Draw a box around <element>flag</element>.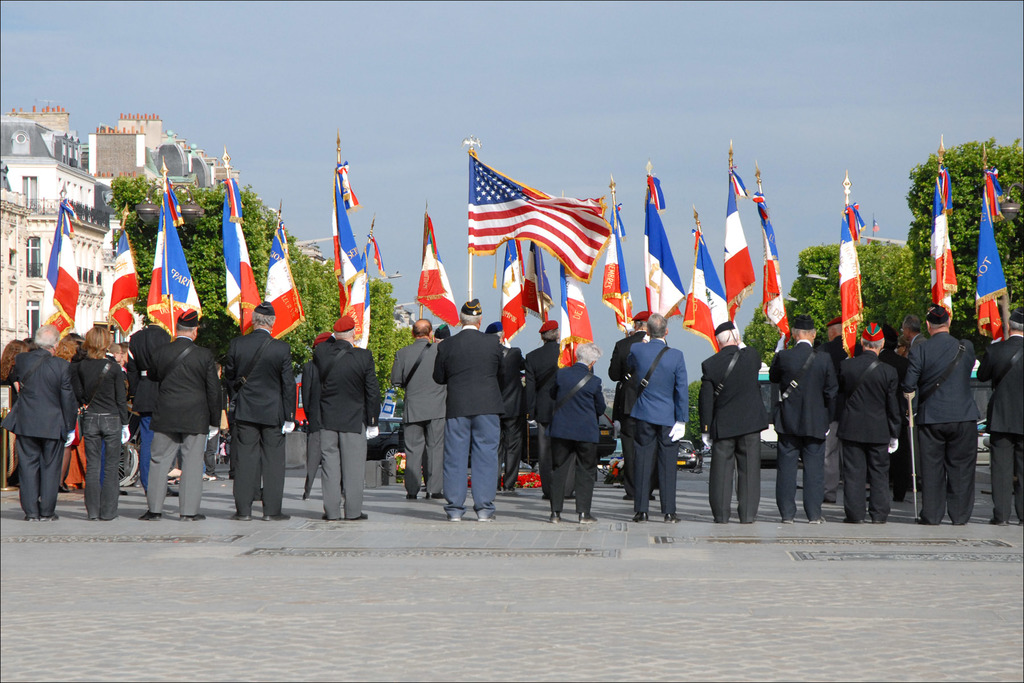
region(137, 165, 206, 342).
